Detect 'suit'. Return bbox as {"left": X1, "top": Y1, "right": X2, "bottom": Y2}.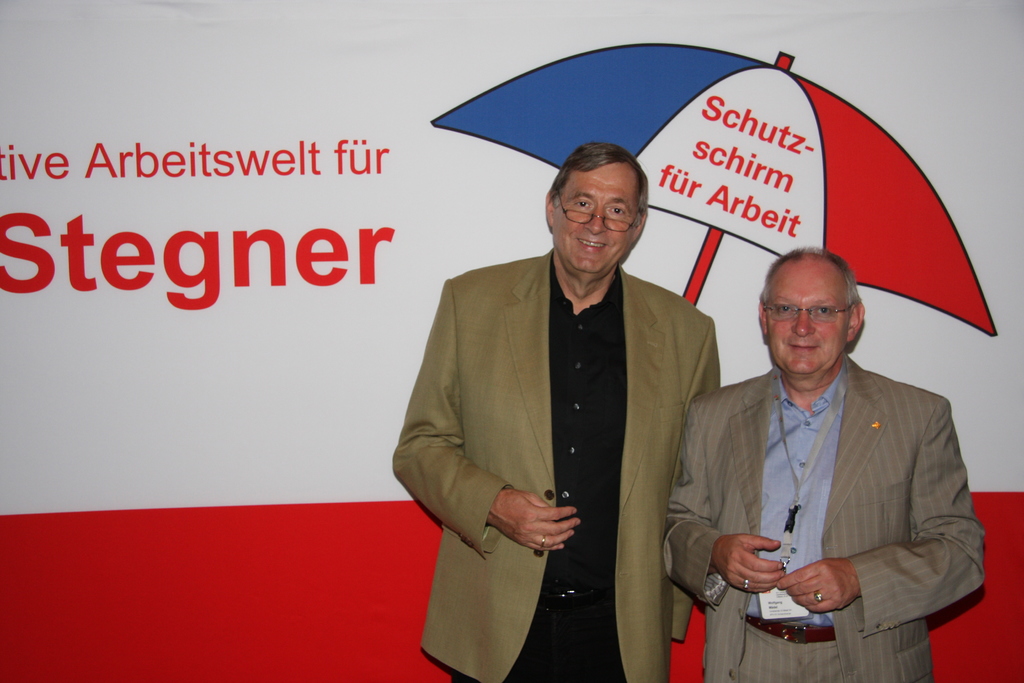
{"left": 660, "top": 362, "right": 986, "bottom": 682}.
